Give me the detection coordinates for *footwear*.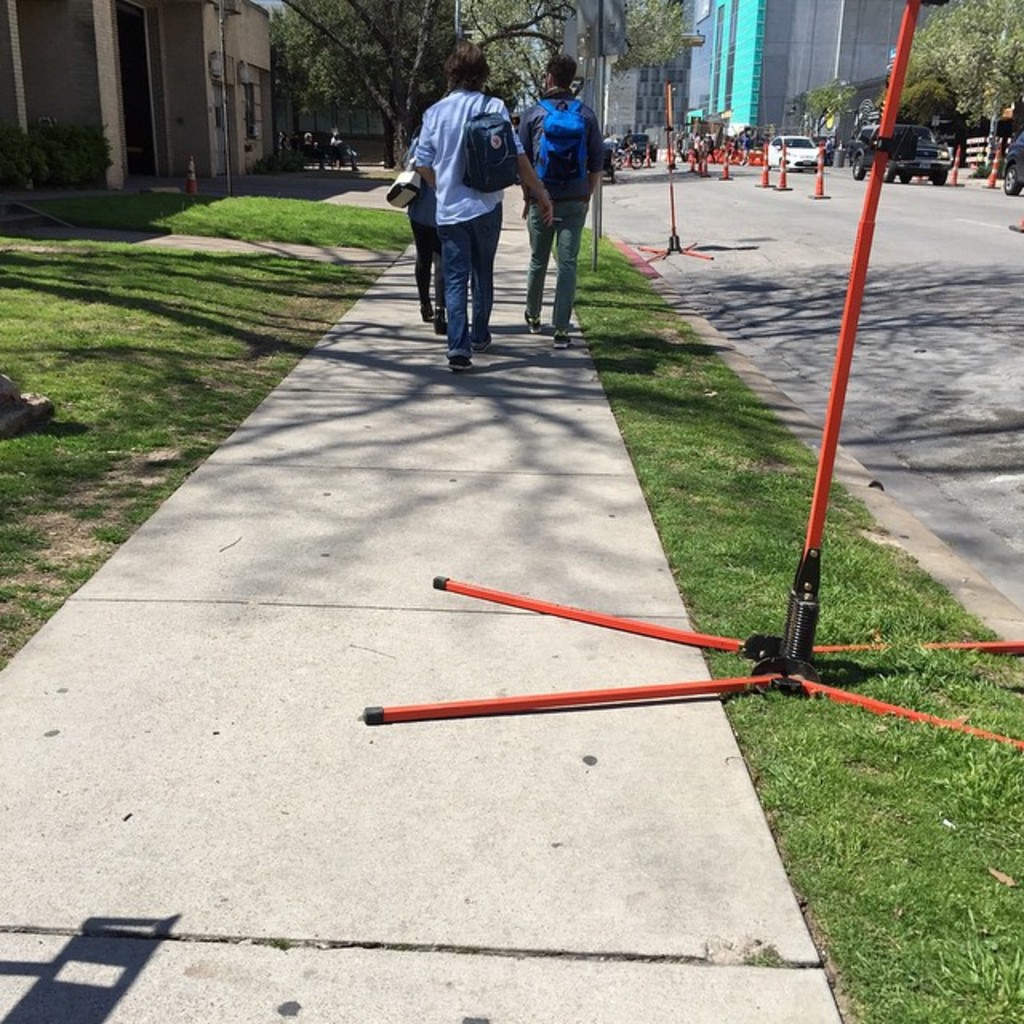
bbox(419, 301, 437, 325).
